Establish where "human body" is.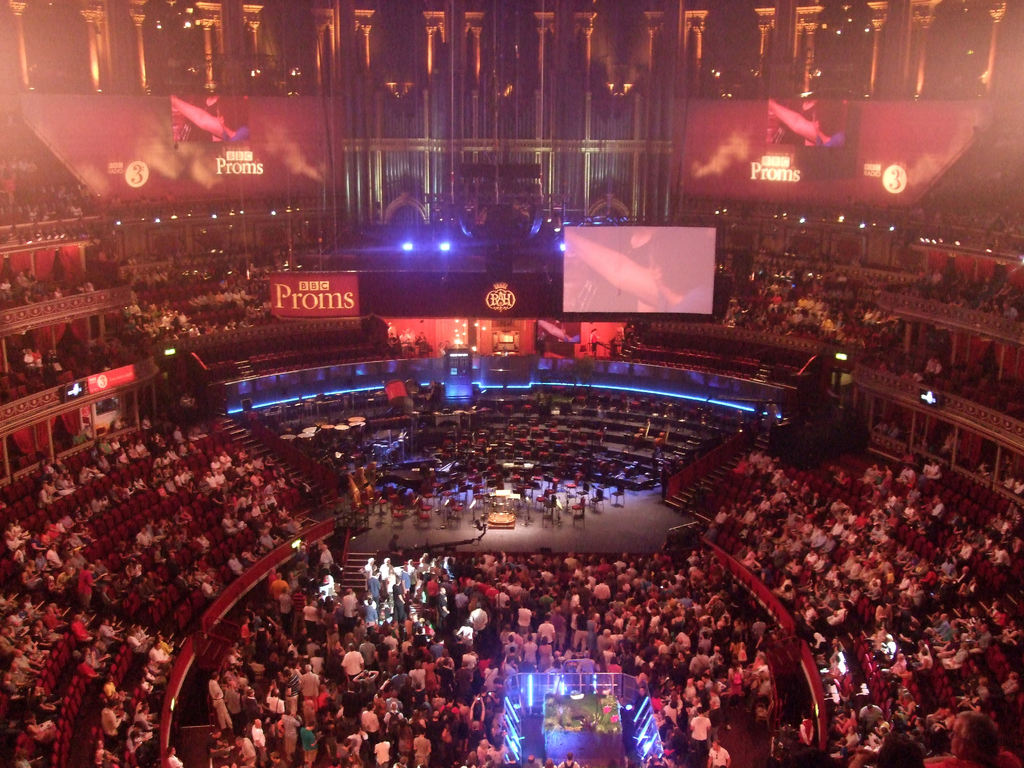
Established at box(66, 547, 82, 563).
